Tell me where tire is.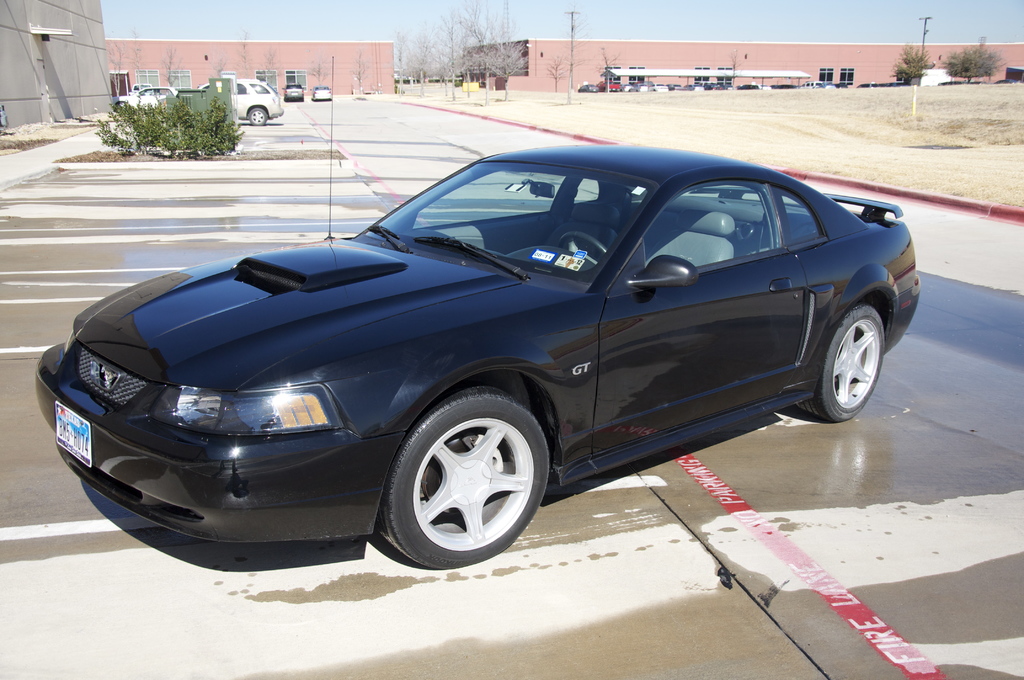
tire is at <region>378, 383, 547, 571</region>.
